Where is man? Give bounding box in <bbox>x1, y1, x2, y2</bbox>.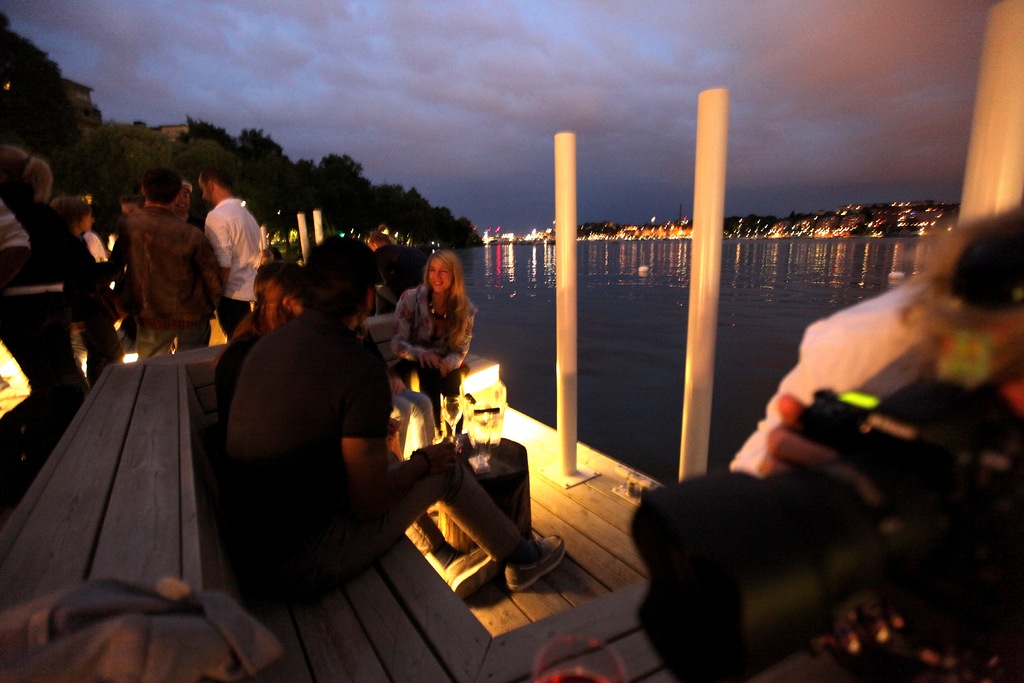
<bbox>198, 167, 264, 339</bbox>.
